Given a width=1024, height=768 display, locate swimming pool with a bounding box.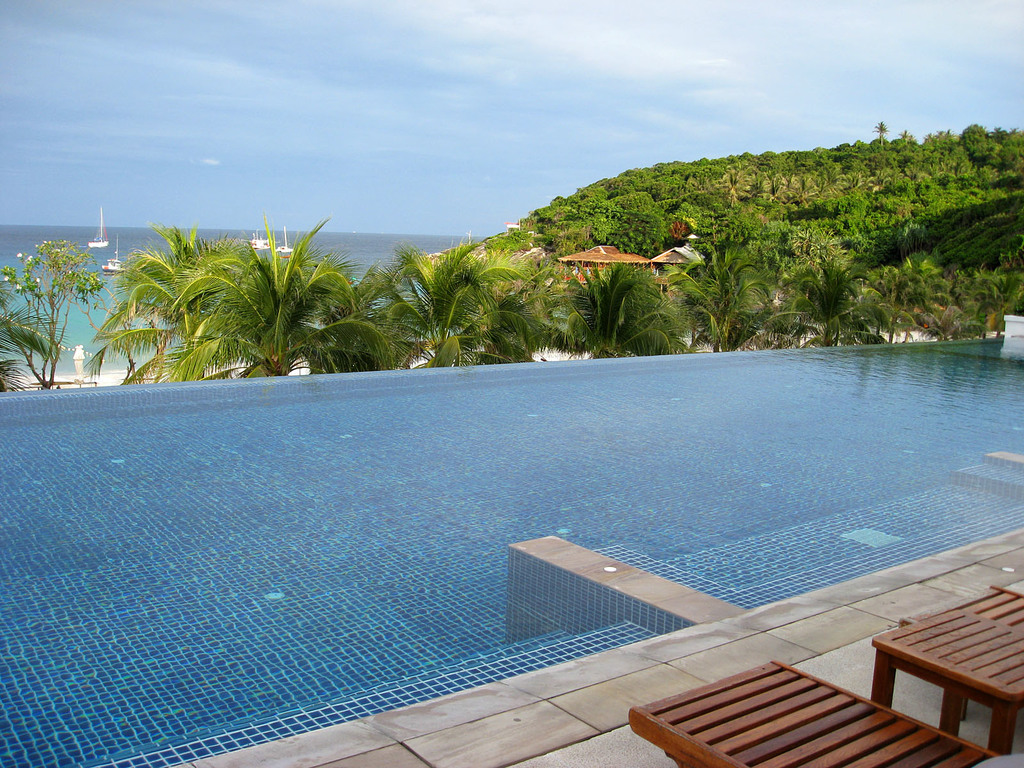
Located: {"x1": 0, "y1": 349, "x2": 1011, "y2": 744}.
